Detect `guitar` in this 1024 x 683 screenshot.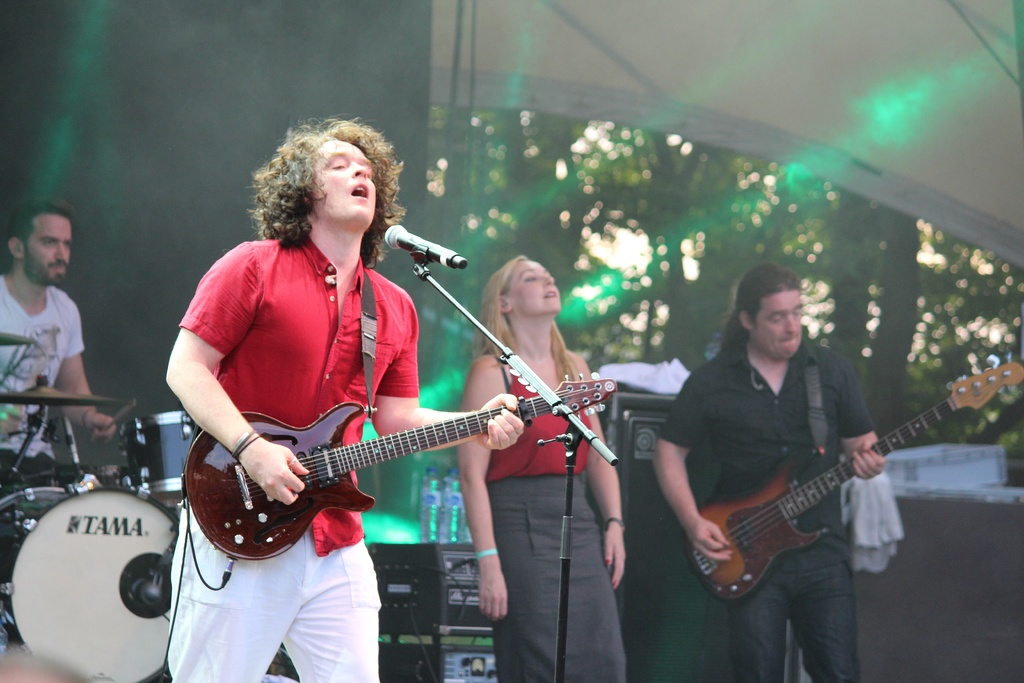
Detection: region(177, 369, 620, 552).
